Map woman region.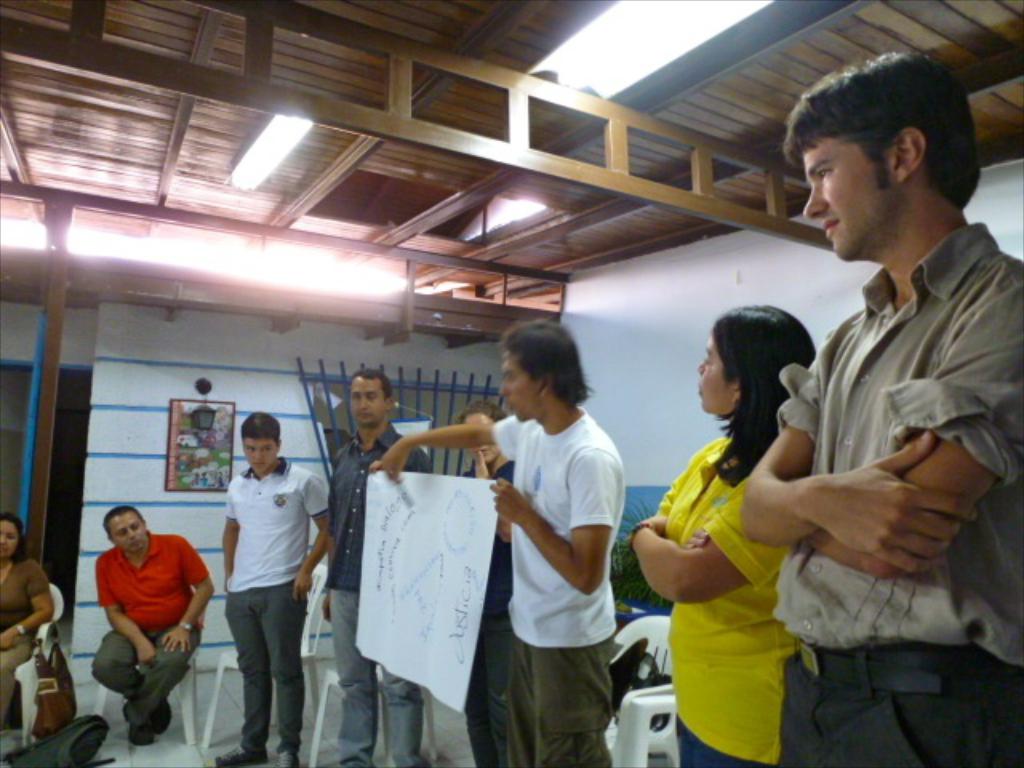
Mapped to 637/280/853/760.
